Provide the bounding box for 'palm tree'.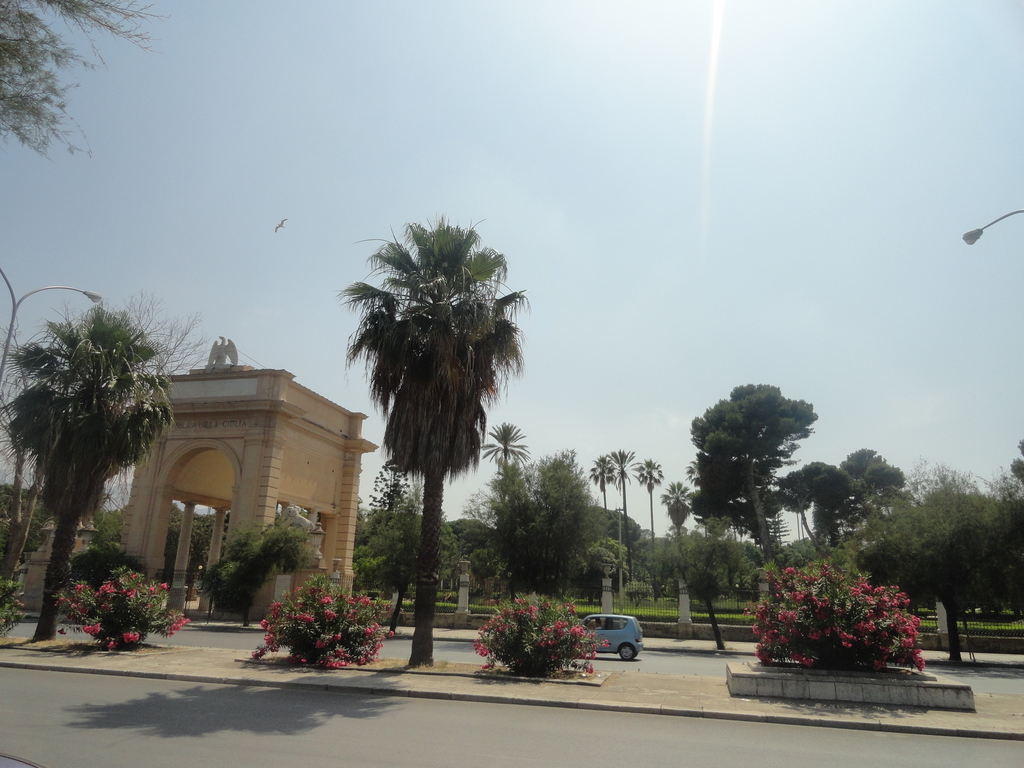
721/465/788/581.
